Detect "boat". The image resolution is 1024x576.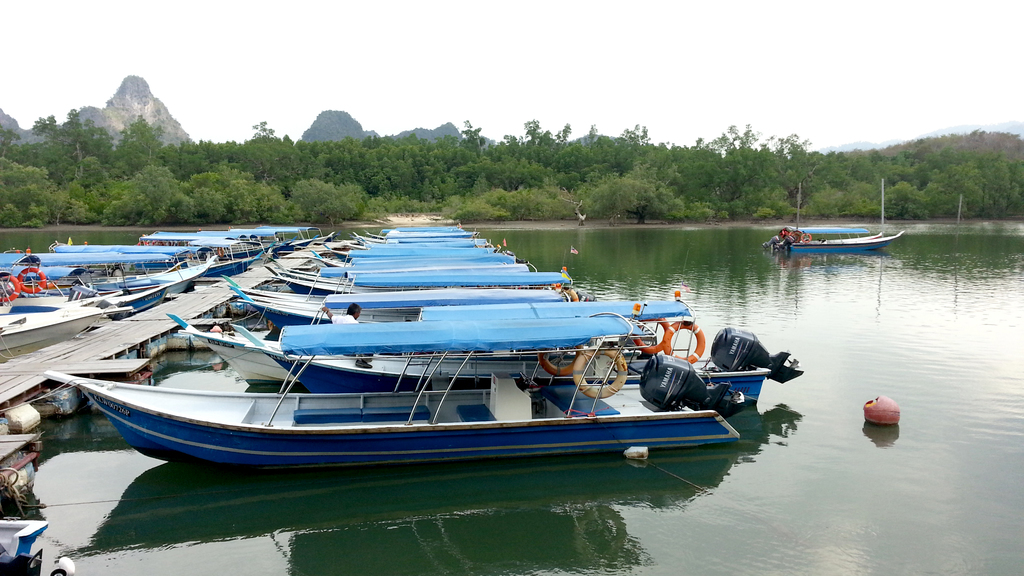
pyautogui.locateOnScreen(394, 224, 458, 229).
